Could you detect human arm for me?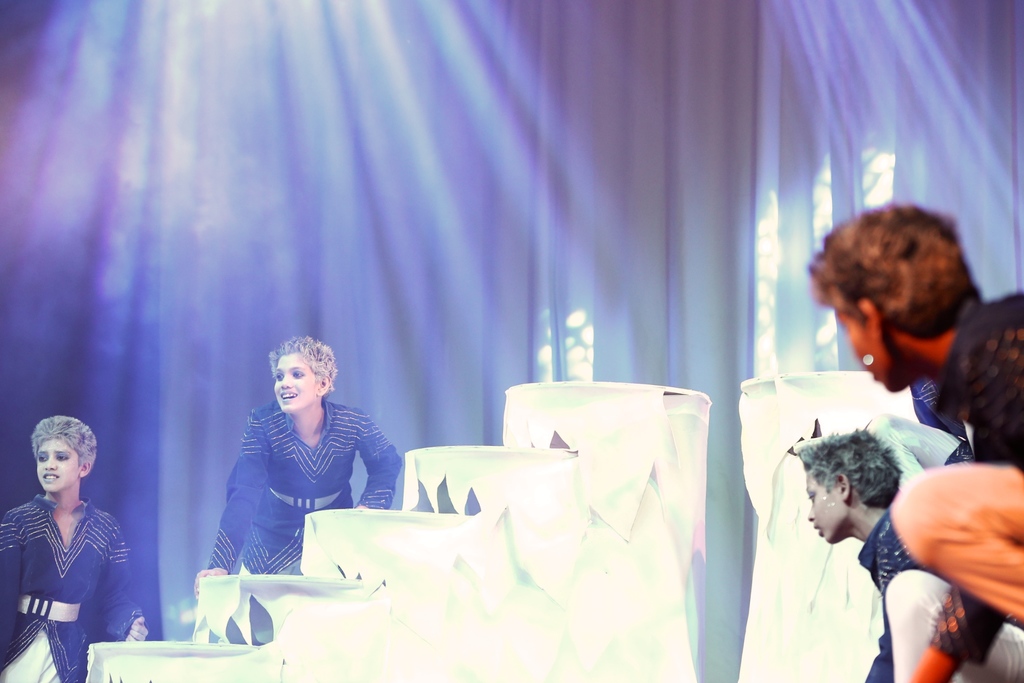
Detection result: [left=867, top=533, right=940, bottom=682].
